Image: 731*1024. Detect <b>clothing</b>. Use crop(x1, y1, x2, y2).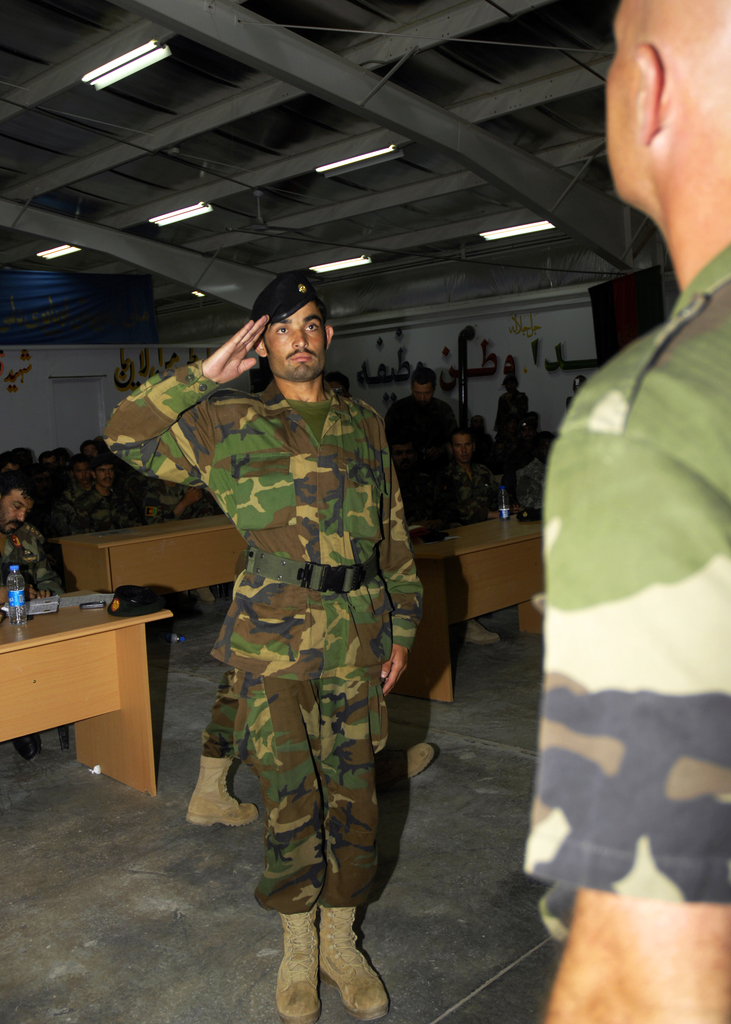
crop(108, 355, 422, 684).
